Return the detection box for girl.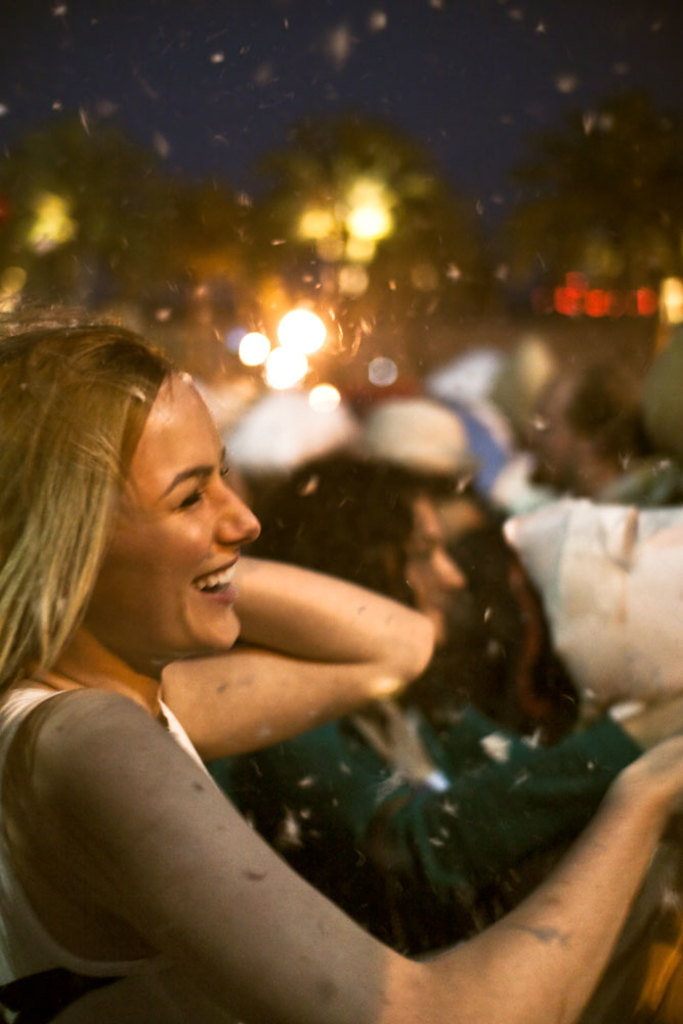
x1=0 y1=327 x2=682 y2=1023.
